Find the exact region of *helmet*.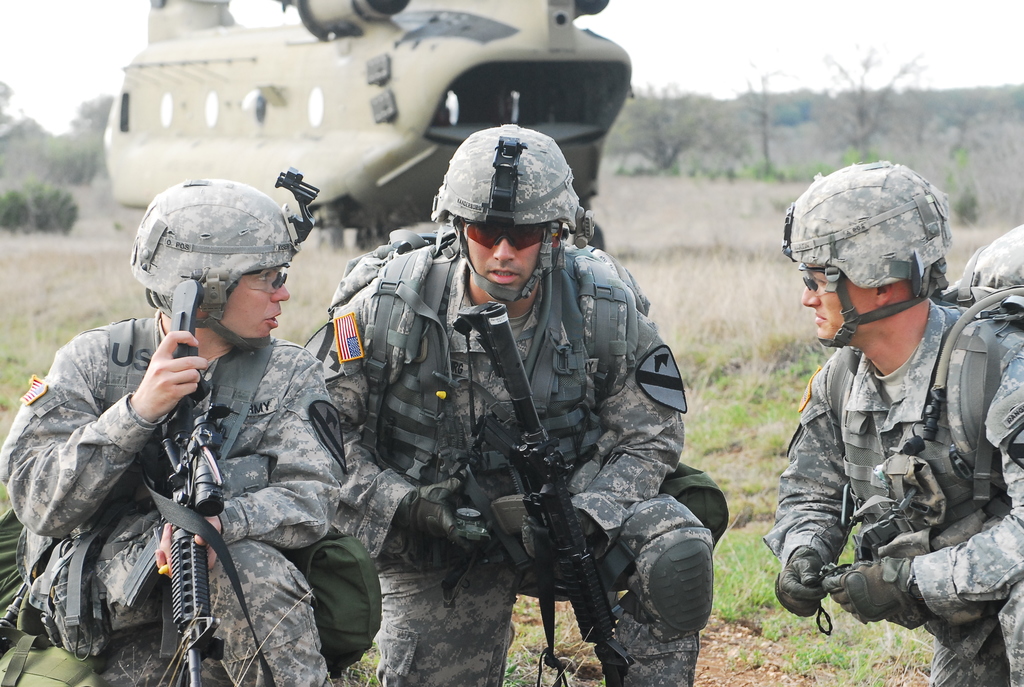
Exact region: {"left": 429, "top": 116, "right": 584, "bottom": 310}.
